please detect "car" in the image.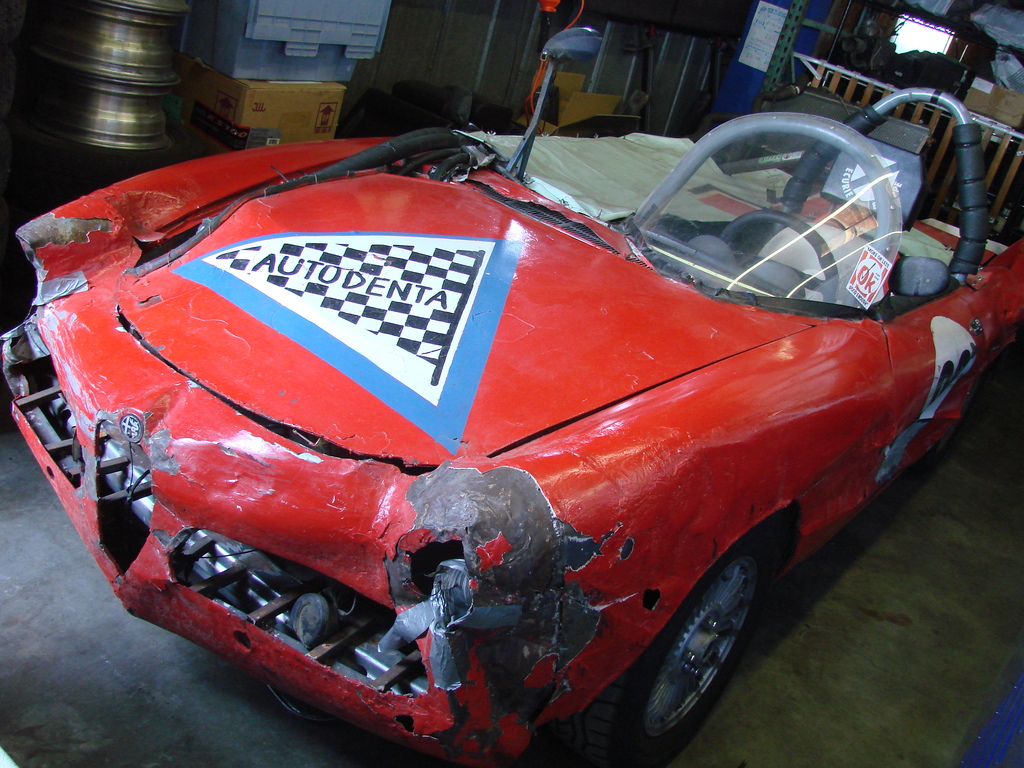
x1=19 y1=61 x2=991 y2=754.
